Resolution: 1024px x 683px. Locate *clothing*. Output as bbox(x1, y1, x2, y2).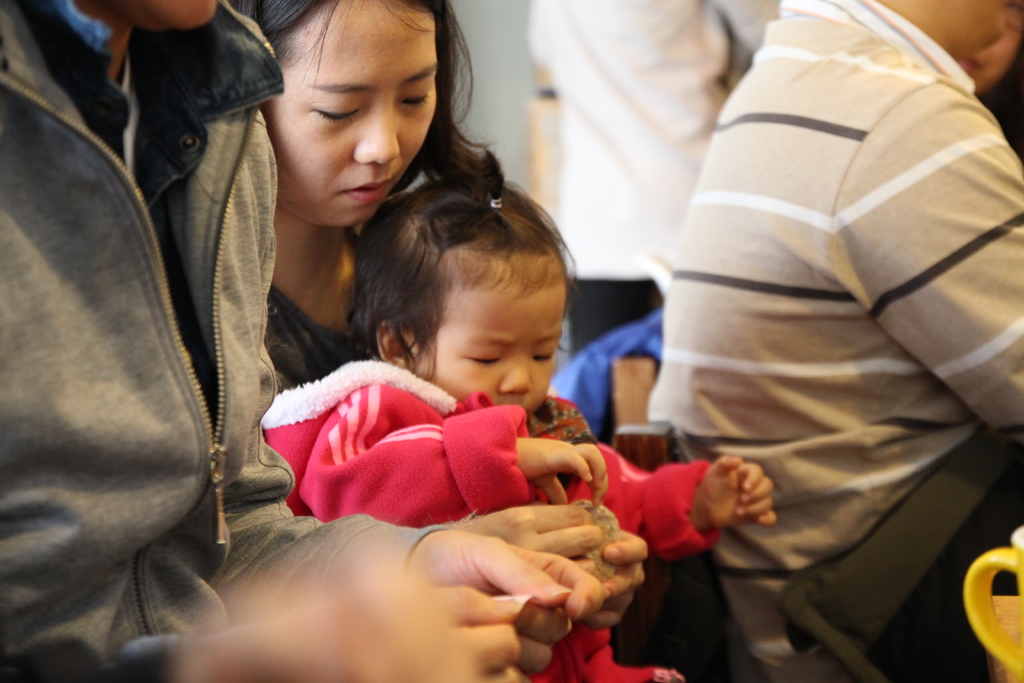
bbox(249, 220, 404, 415).
